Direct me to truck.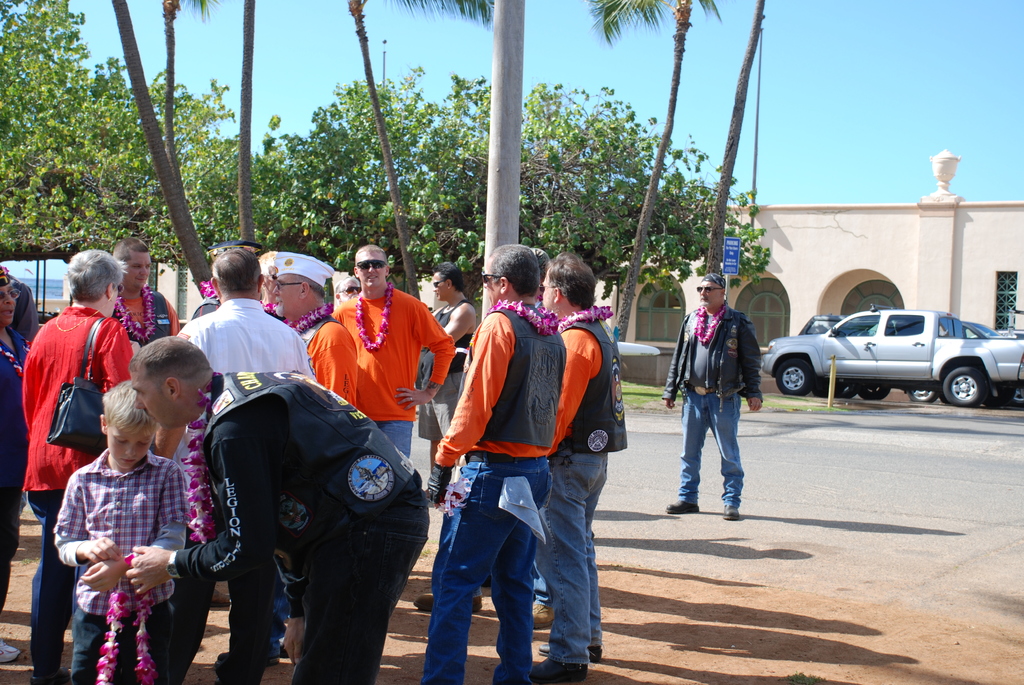
Direction: (left=761, top=308, right=1004, bottom=414).
